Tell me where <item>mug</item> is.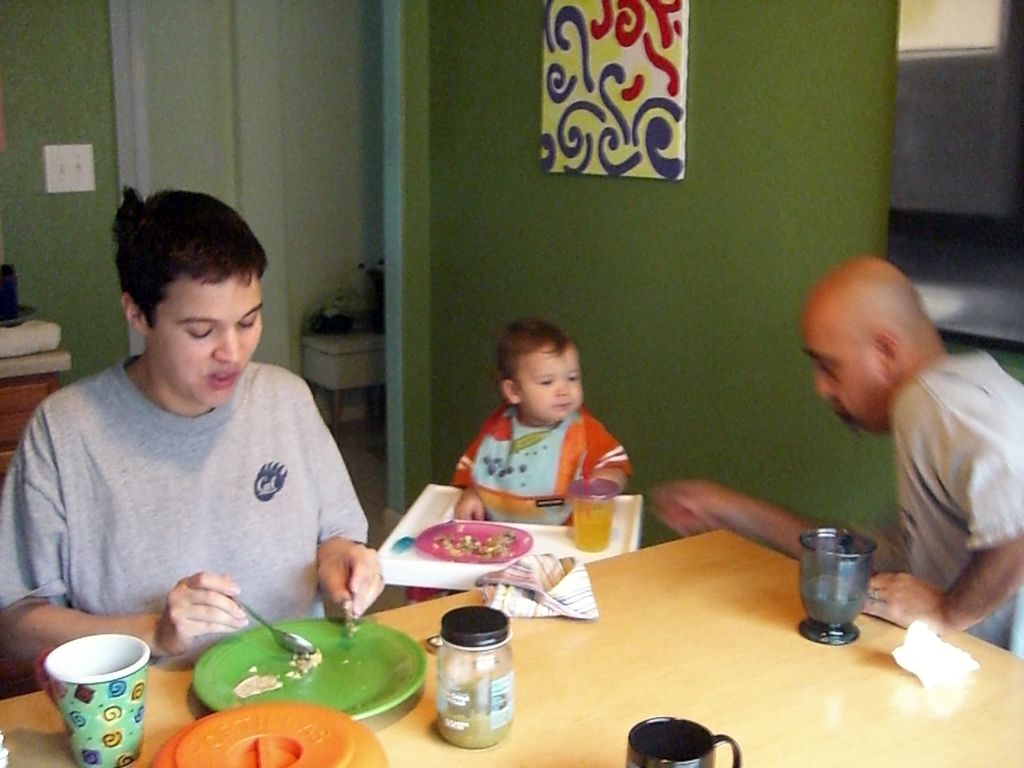
<item>mug</item> is at [left=35, top=635, right=153, bottom=767].
